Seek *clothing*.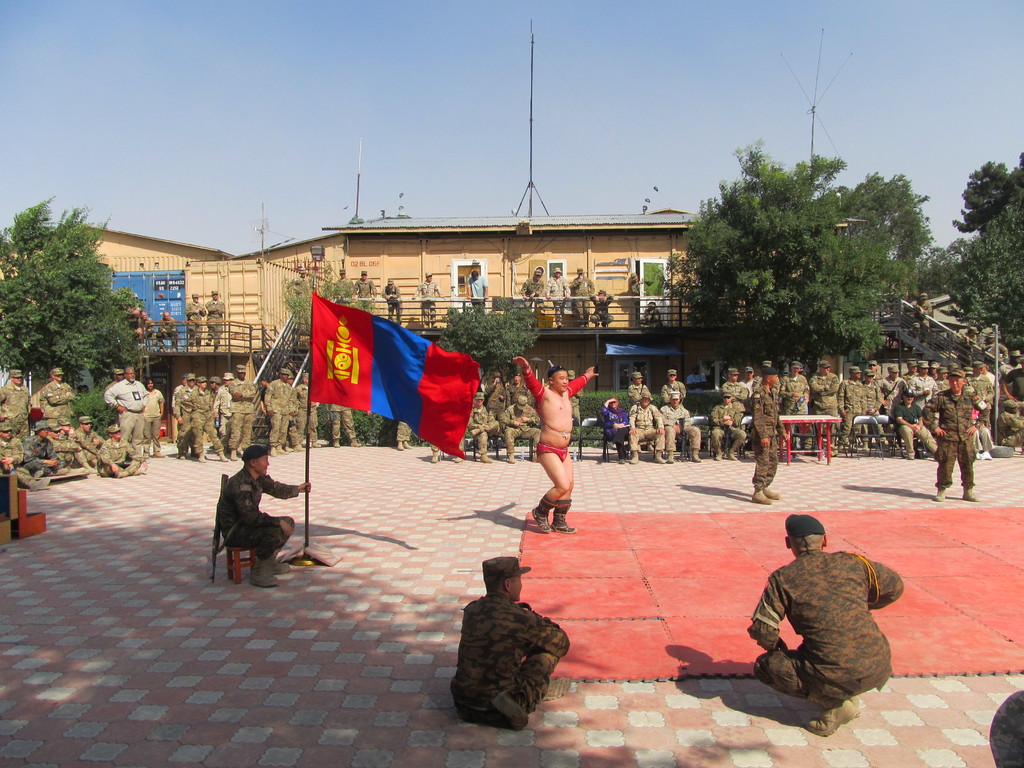
bbox=(38, 381, 77, 426).
